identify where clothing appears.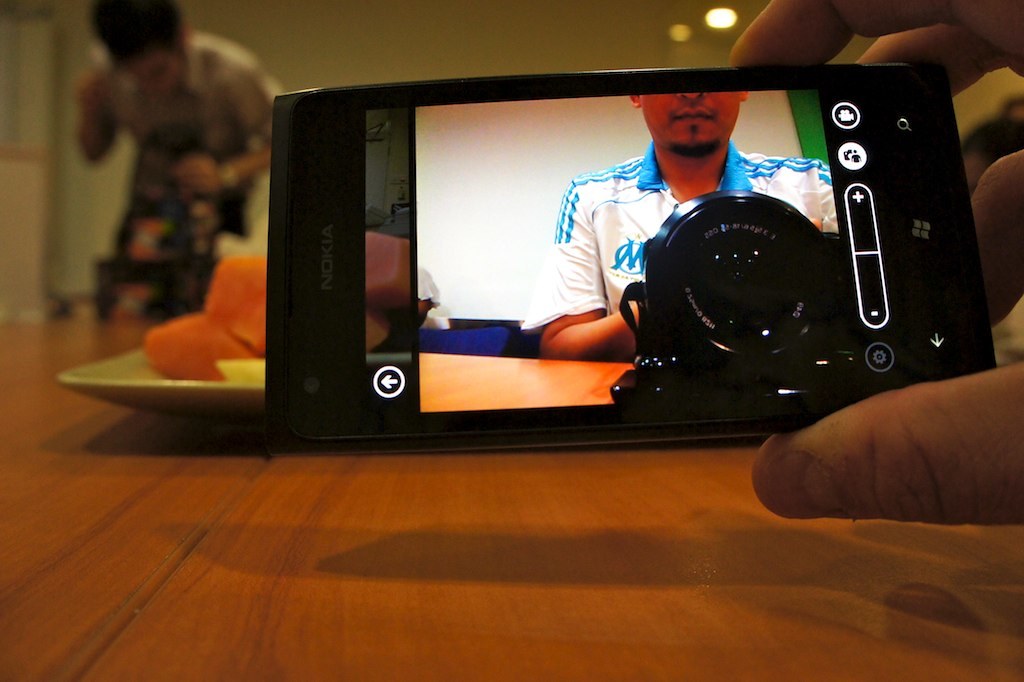
Appears at <box>101,23,281,261</box>.
